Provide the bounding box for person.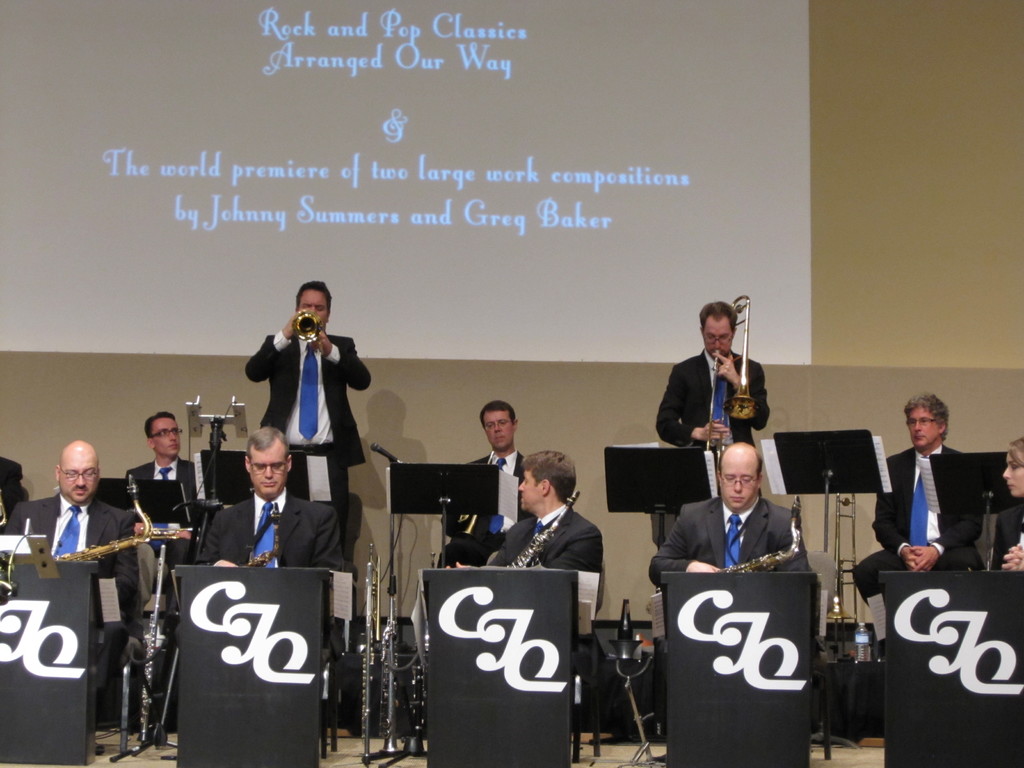
<region>646, 300, 773, 456</region>.
